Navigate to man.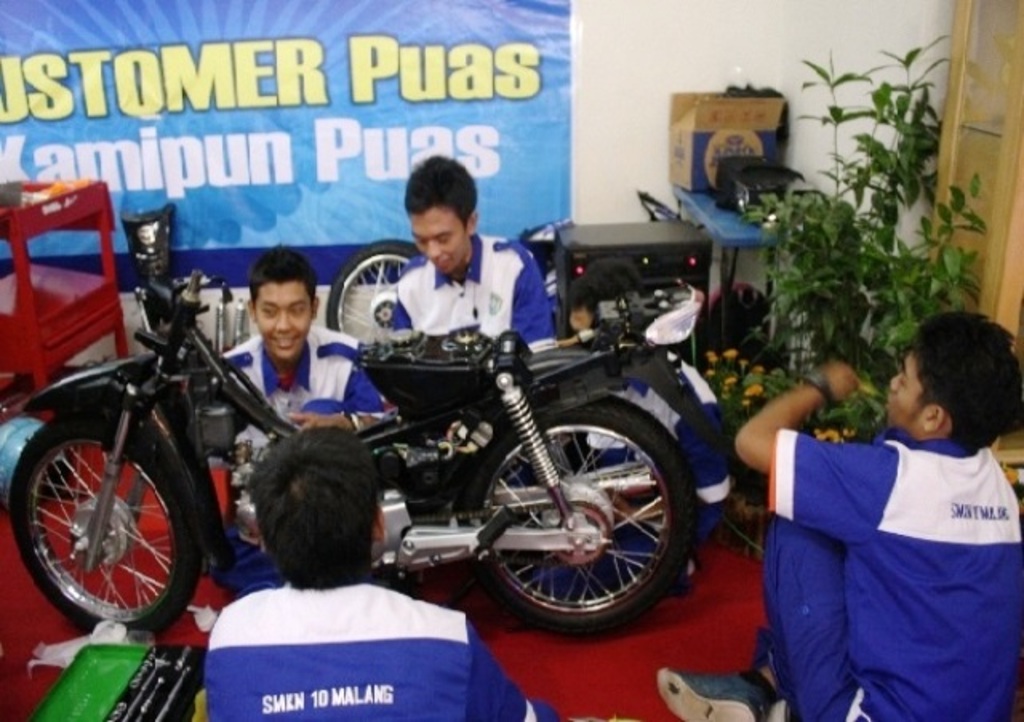
Navigation target: rect(205, 423, 557, 720).
